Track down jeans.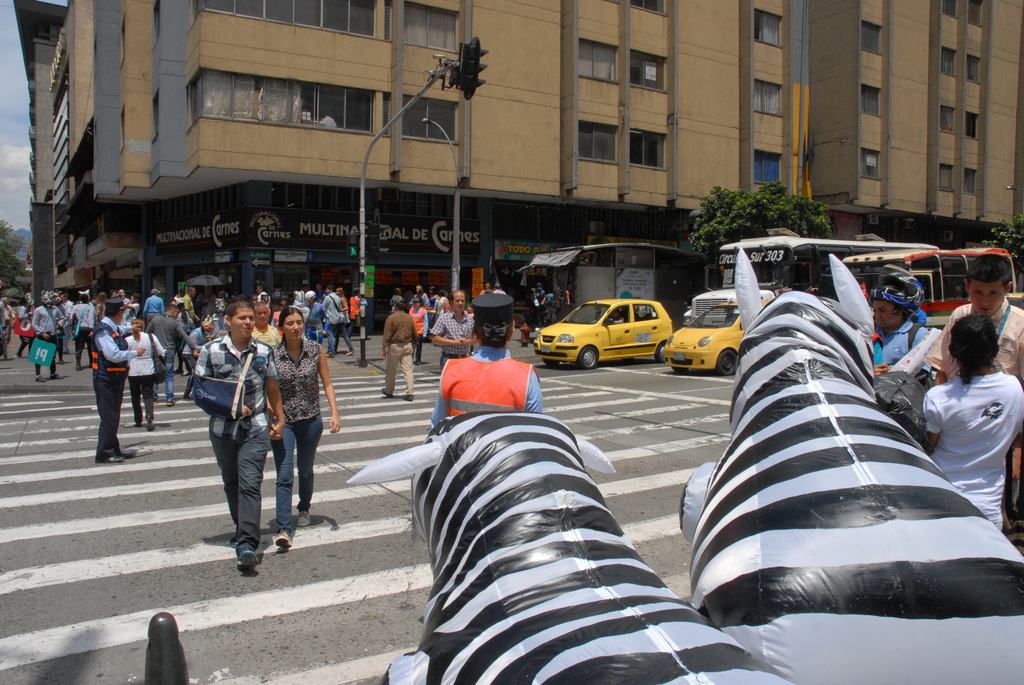
Tracked to bbox=[150, 349, 177, 400].
